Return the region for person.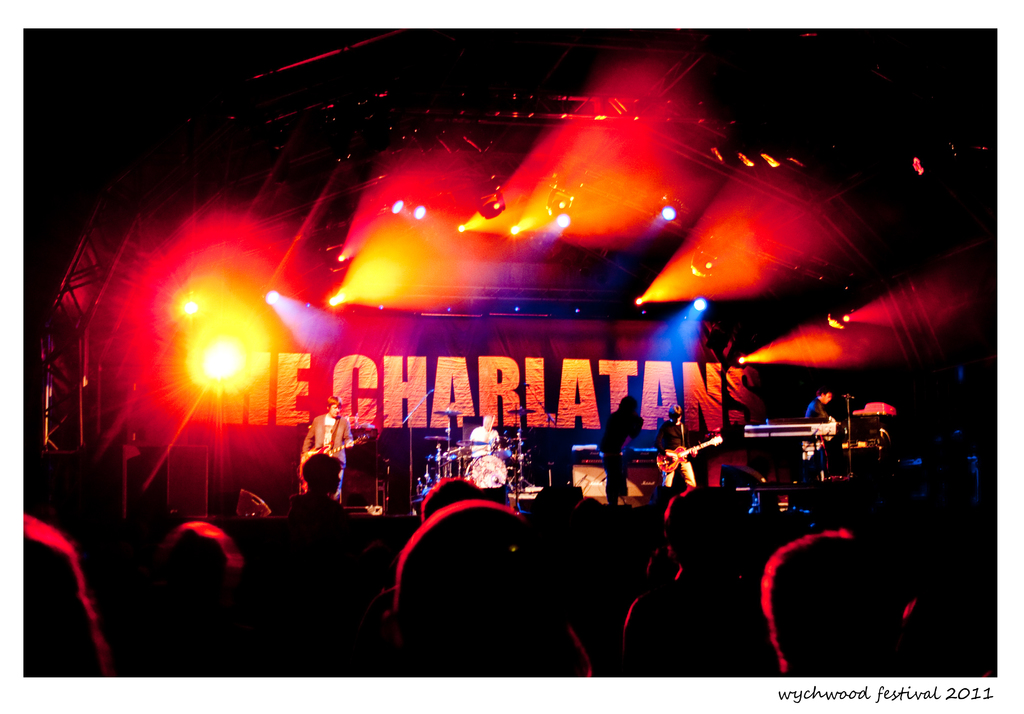
[left=810, top=384, right=838, bottom=440].
